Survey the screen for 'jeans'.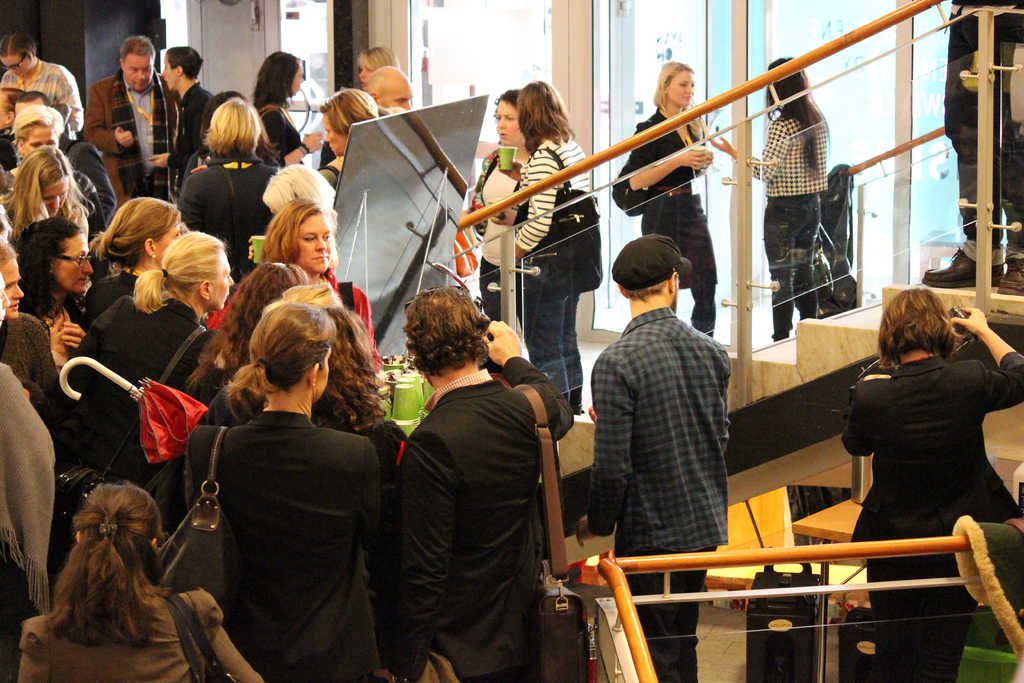
Survey found: 762 191 821 342.
